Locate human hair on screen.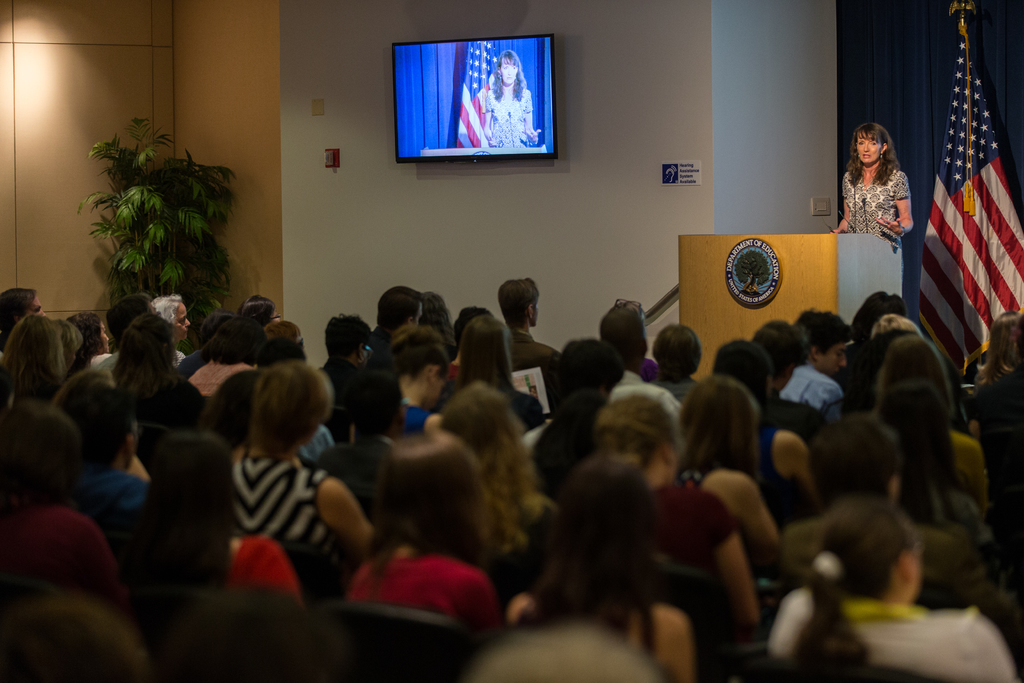
On screen at x1=805, y1=412, x2=899, y2=508.
